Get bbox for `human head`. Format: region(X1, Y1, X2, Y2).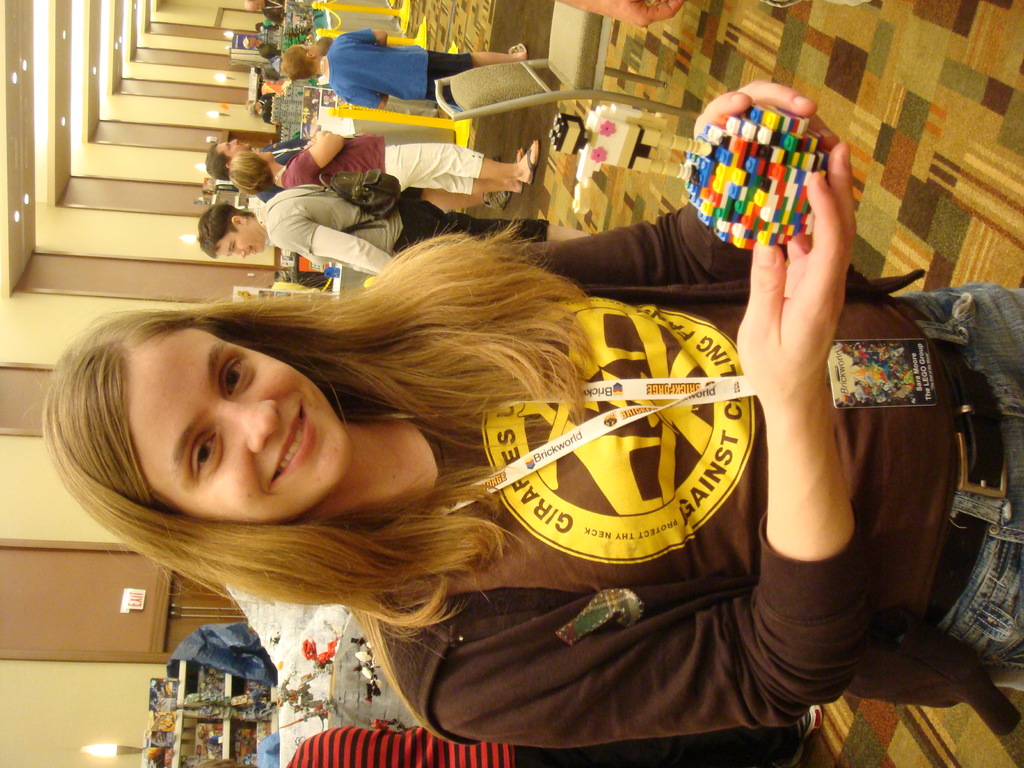
region(255, 66, 262, 78).
